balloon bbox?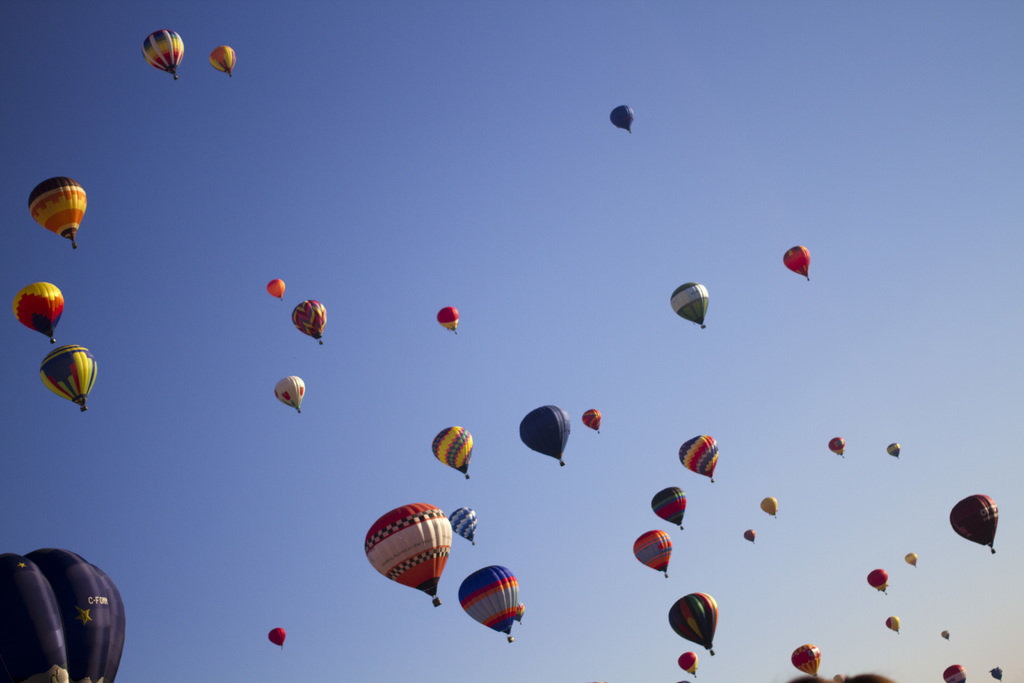
[left=365, top=502, right=453, bottom=596]
